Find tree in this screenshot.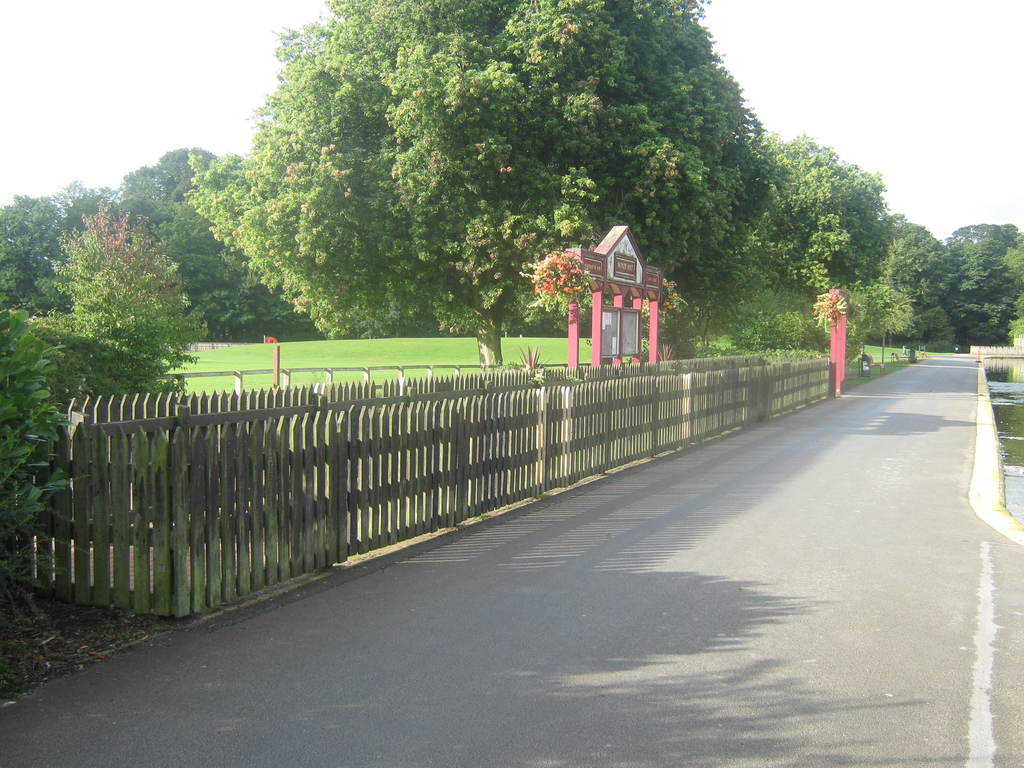
The bounding box for tree is 194 0 769 372.
